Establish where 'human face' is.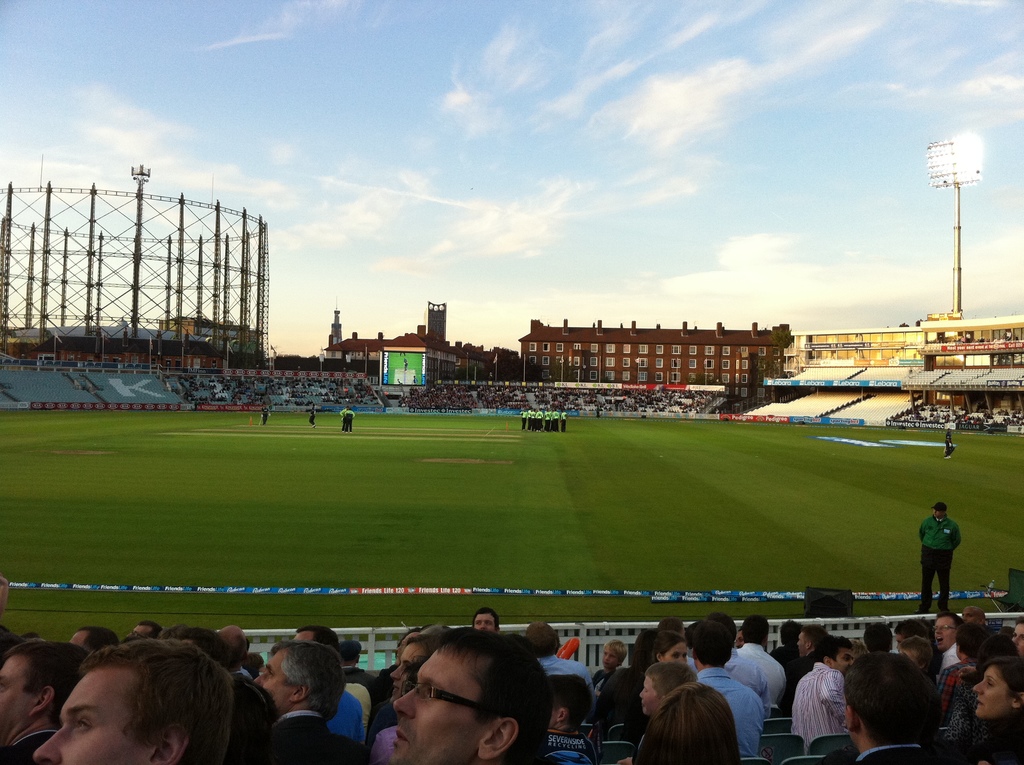
Established at {"left": 476, "top": 615, "right": 498, "bottom": 631}.
